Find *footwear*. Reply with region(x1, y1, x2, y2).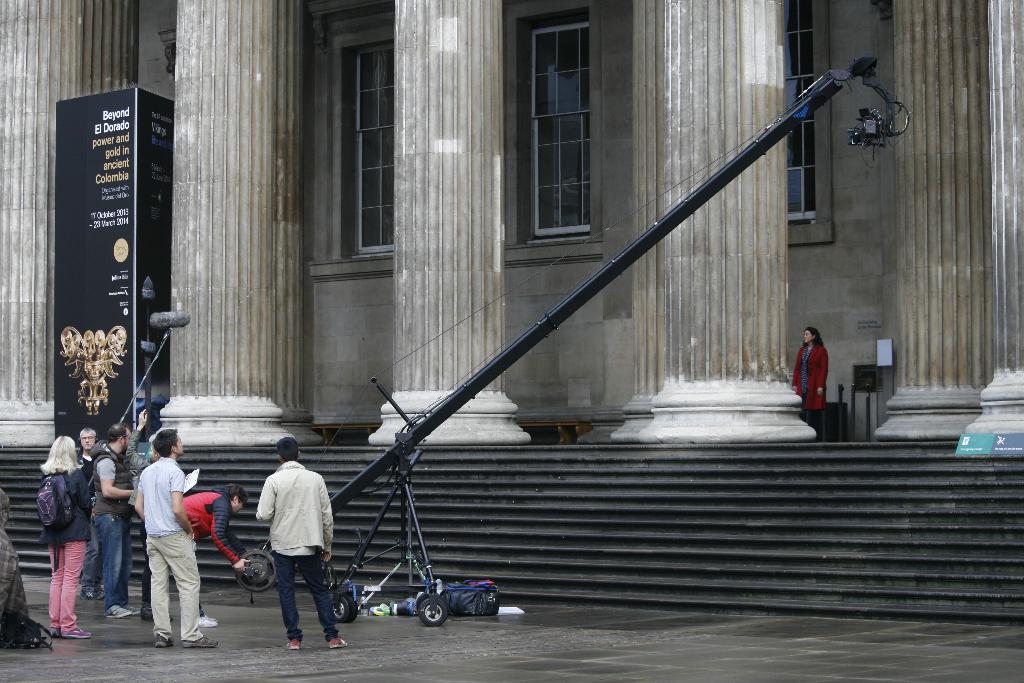
region(80, 589, 110, 602).
